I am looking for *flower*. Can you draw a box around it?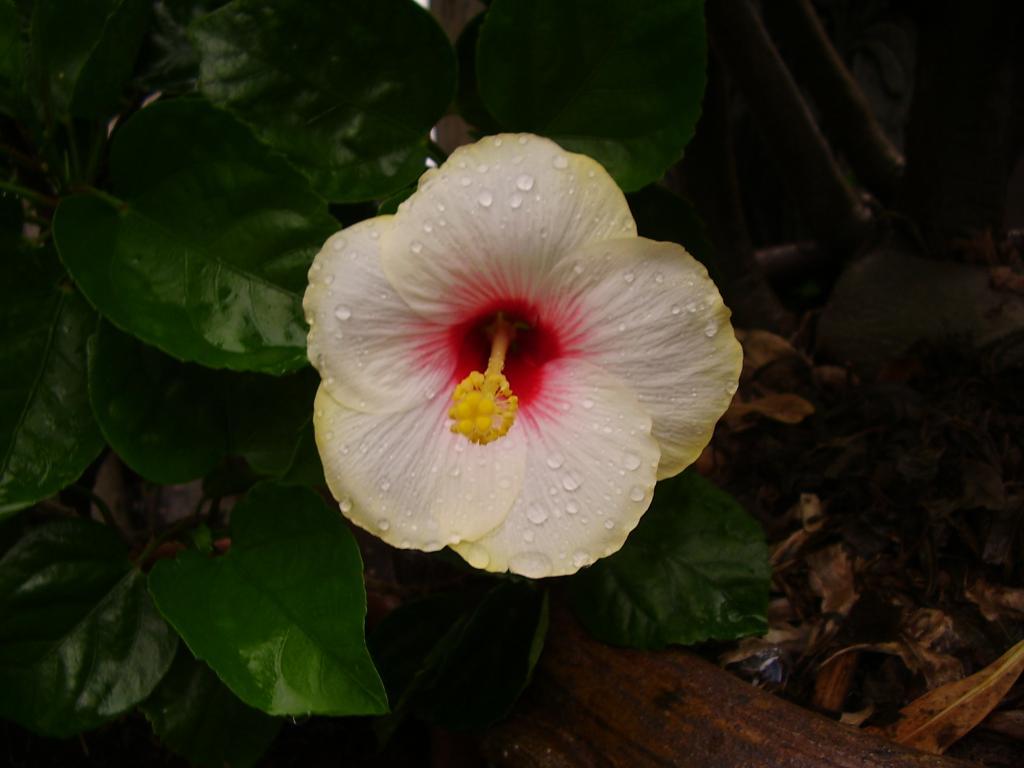
Sure, the bounding box is 289, 126, 742, 577.
